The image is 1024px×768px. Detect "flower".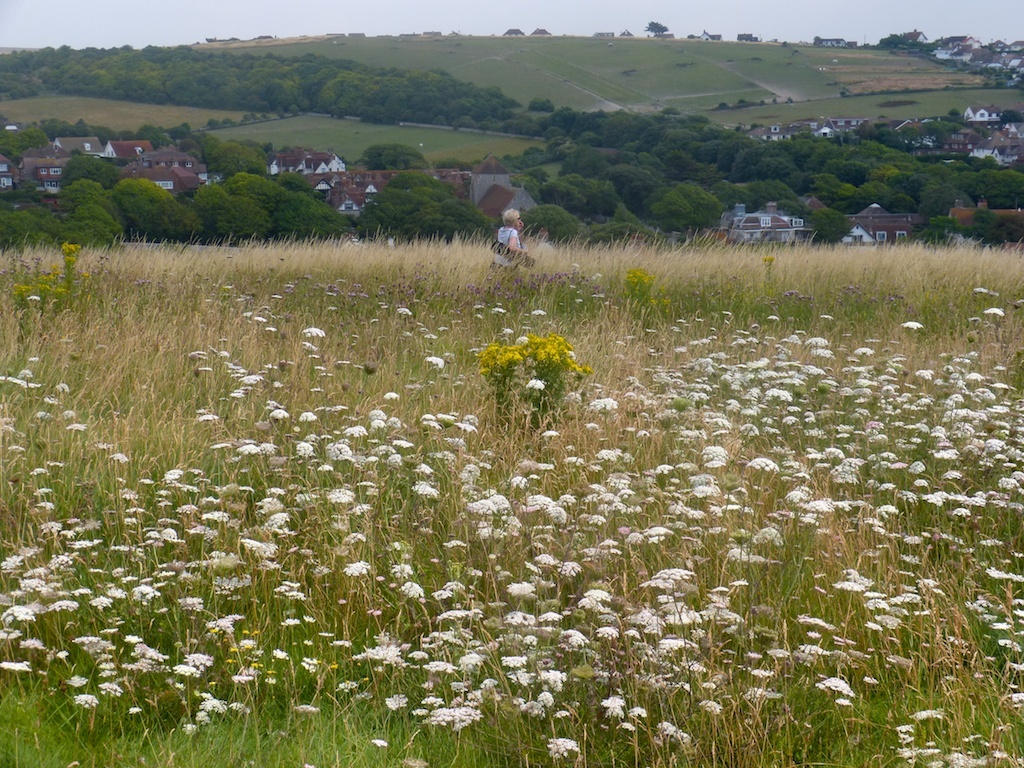
Detection: 599/629/619/637.
